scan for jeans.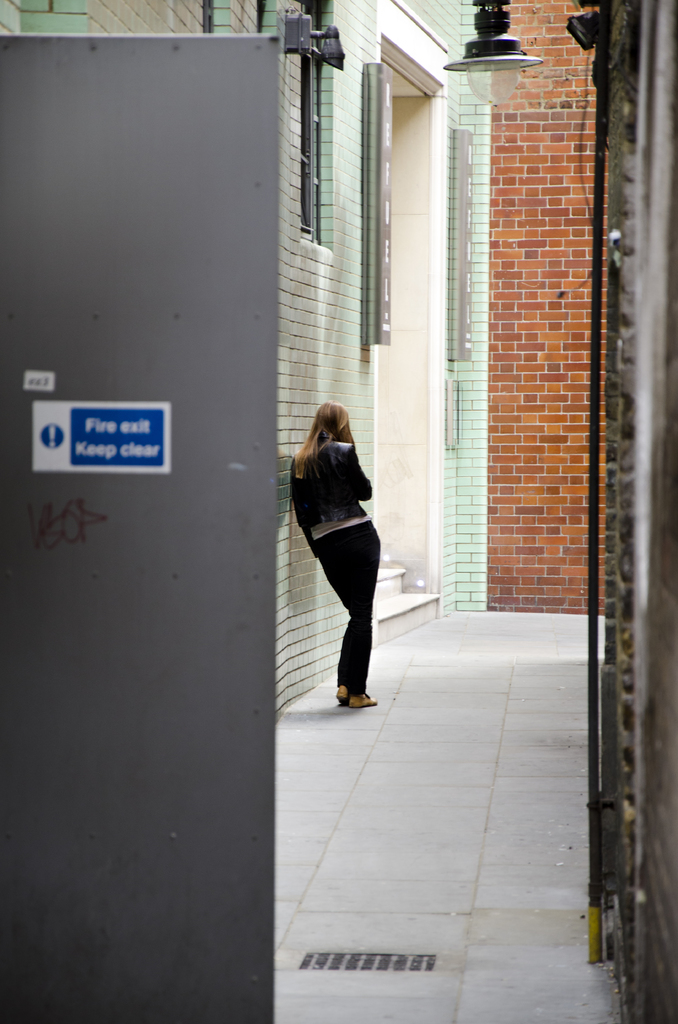
Scan result: left=306, top=504, right=389, bottom=710.
